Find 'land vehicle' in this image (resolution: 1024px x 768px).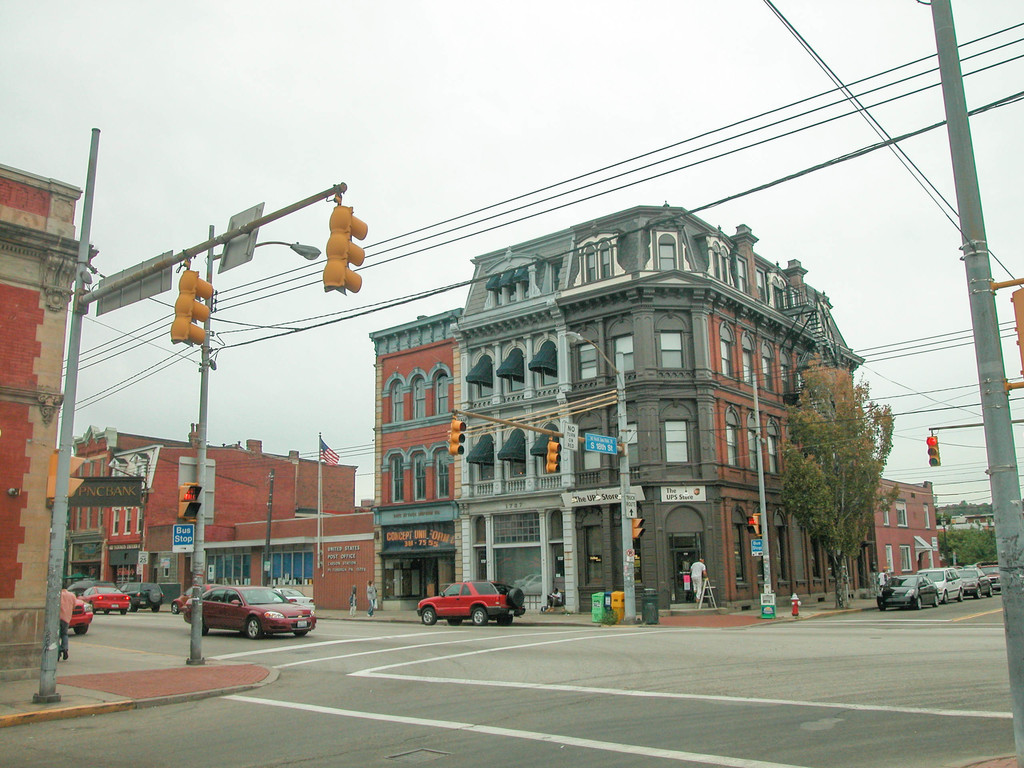
locate(172, 582, 226, 619).
